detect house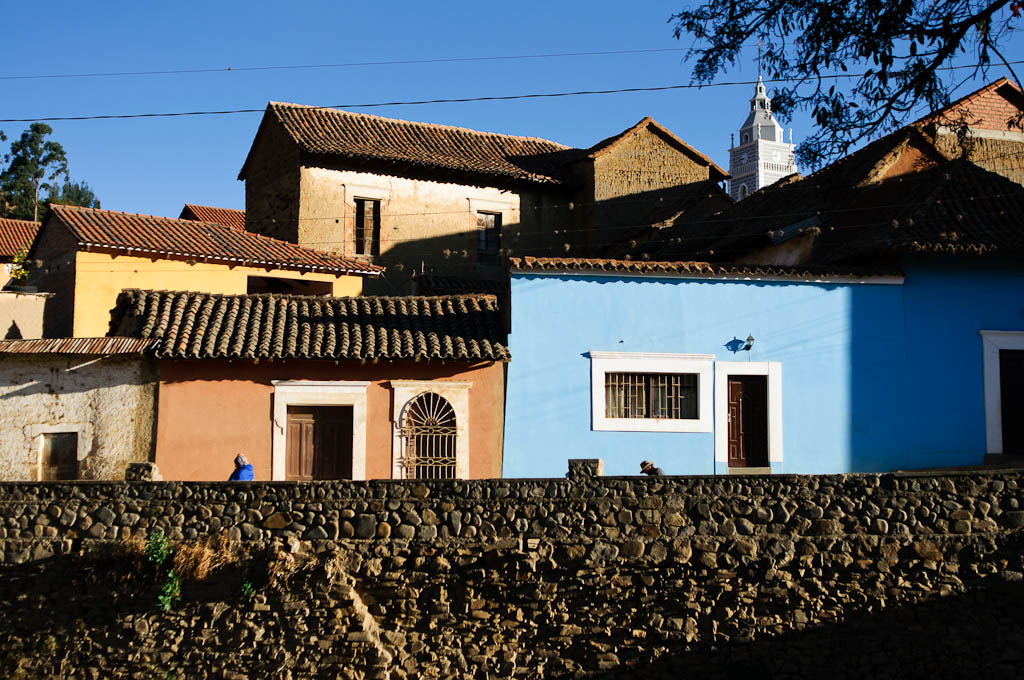
box=[0, 329, 161, 497]
